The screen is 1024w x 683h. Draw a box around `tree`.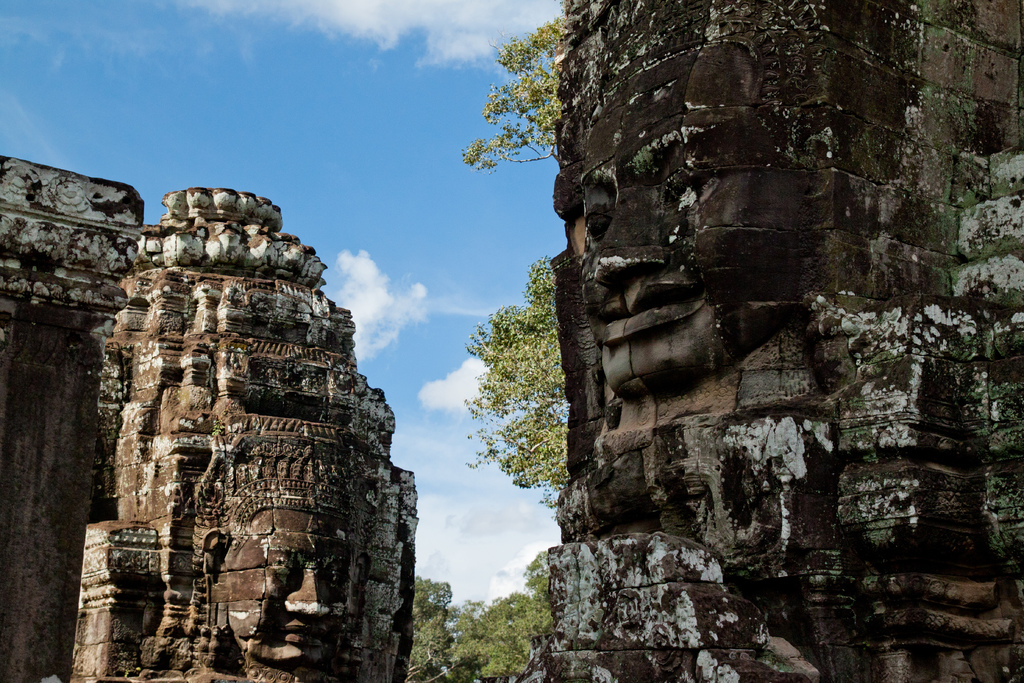
Rect(396, 546, 573, 682).
